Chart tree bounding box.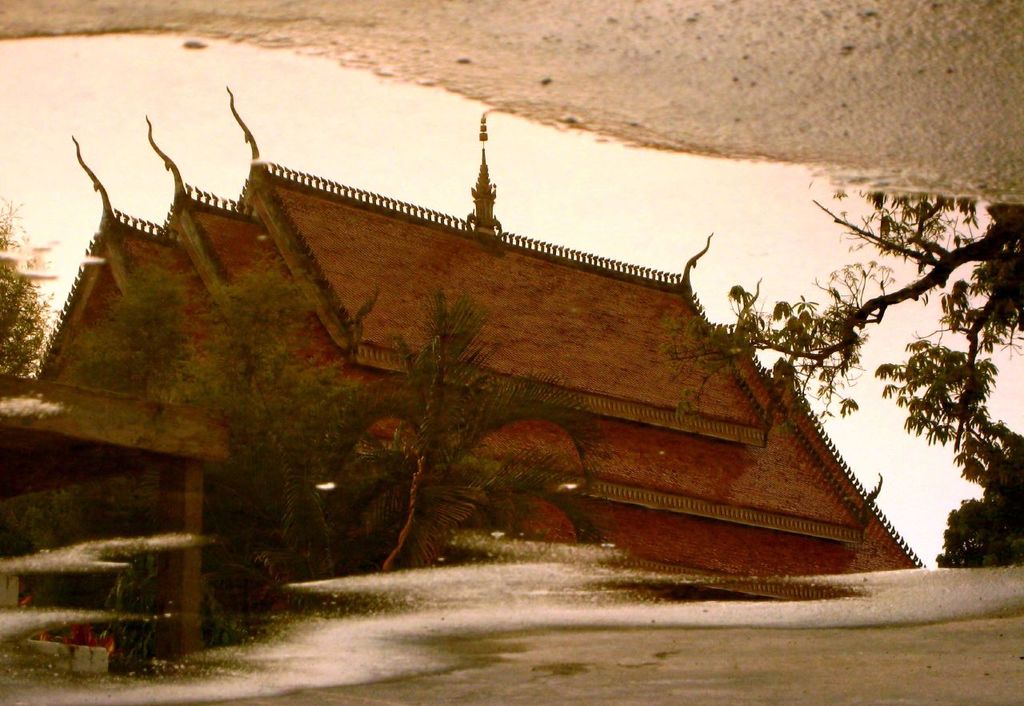
Charted: select_region(50, 252, 386, 641).
